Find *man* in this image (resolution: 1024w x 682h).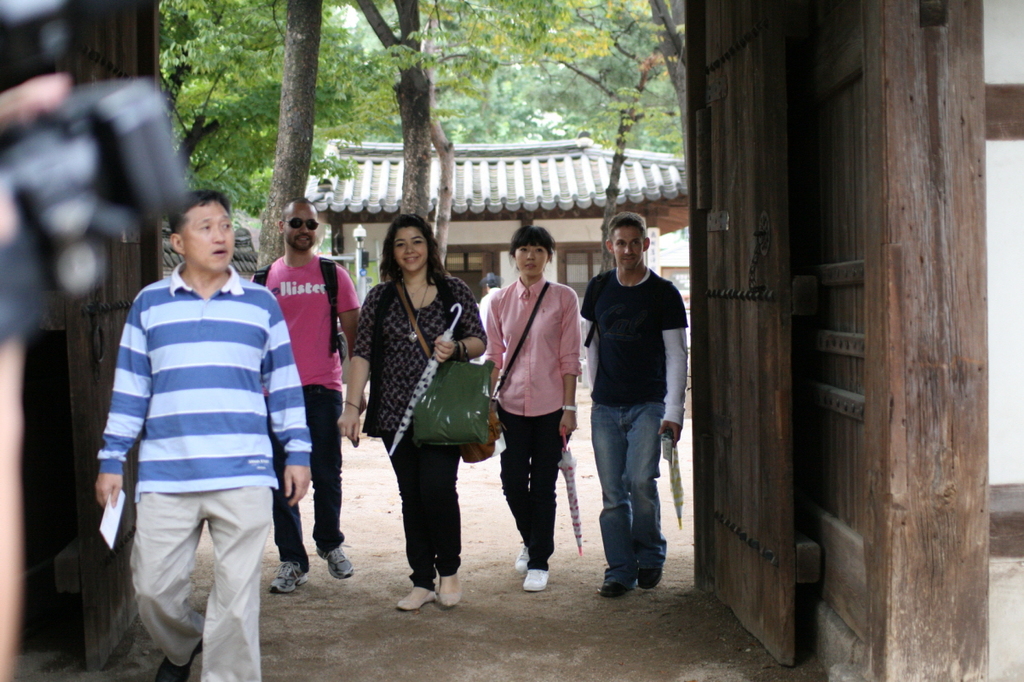
bbox=[92, 188, 314, 681].
